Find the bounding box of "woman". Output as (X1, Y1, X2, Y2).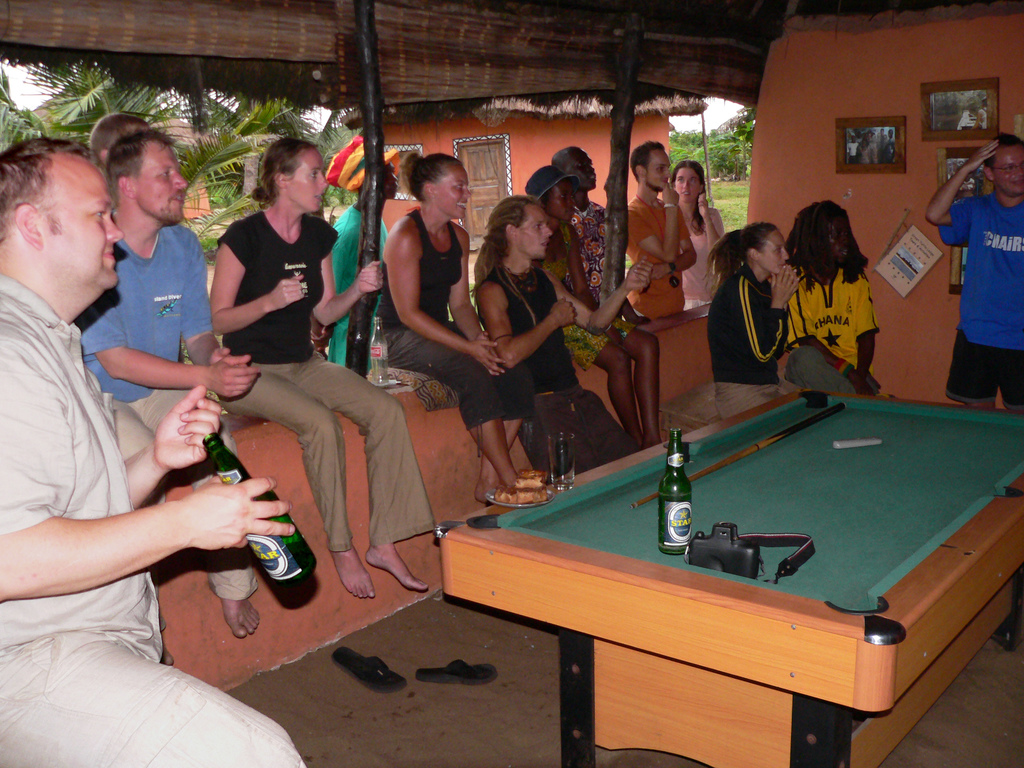
(476, 192, 642, 479).
